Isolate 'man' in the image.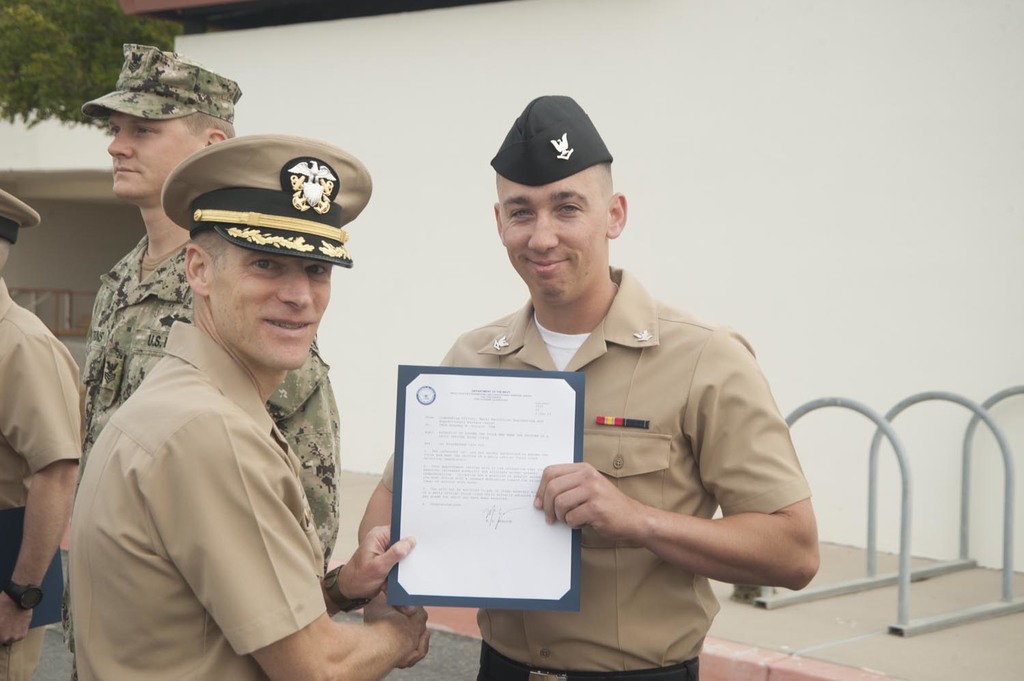
Isolated region: (358,90,824,680).
